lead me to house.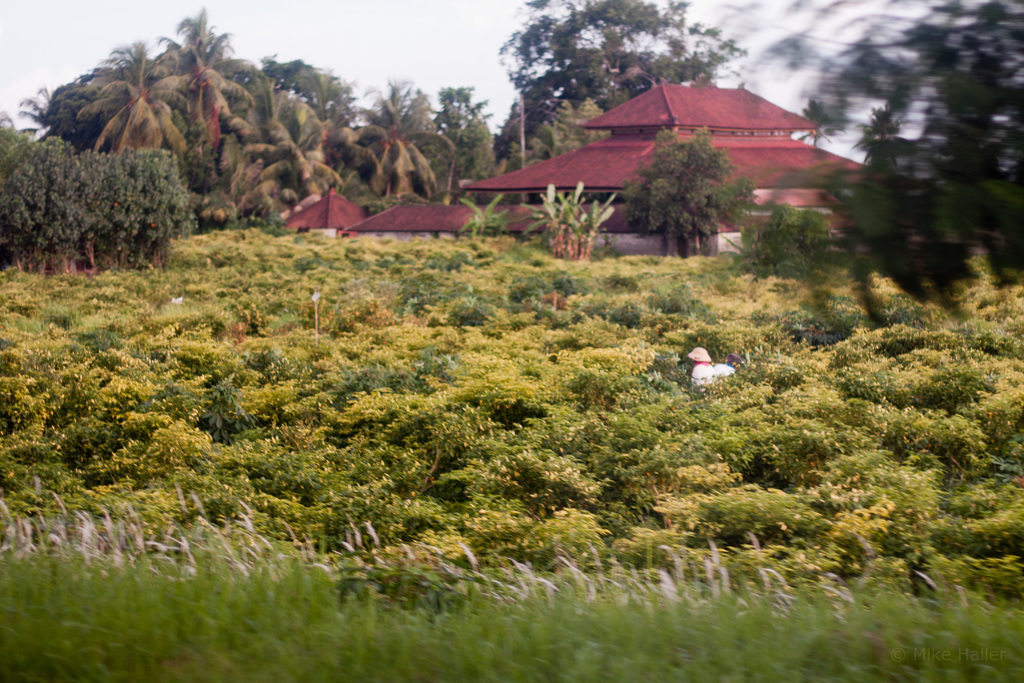
Lead to locate(284, 181, 362, 238).
